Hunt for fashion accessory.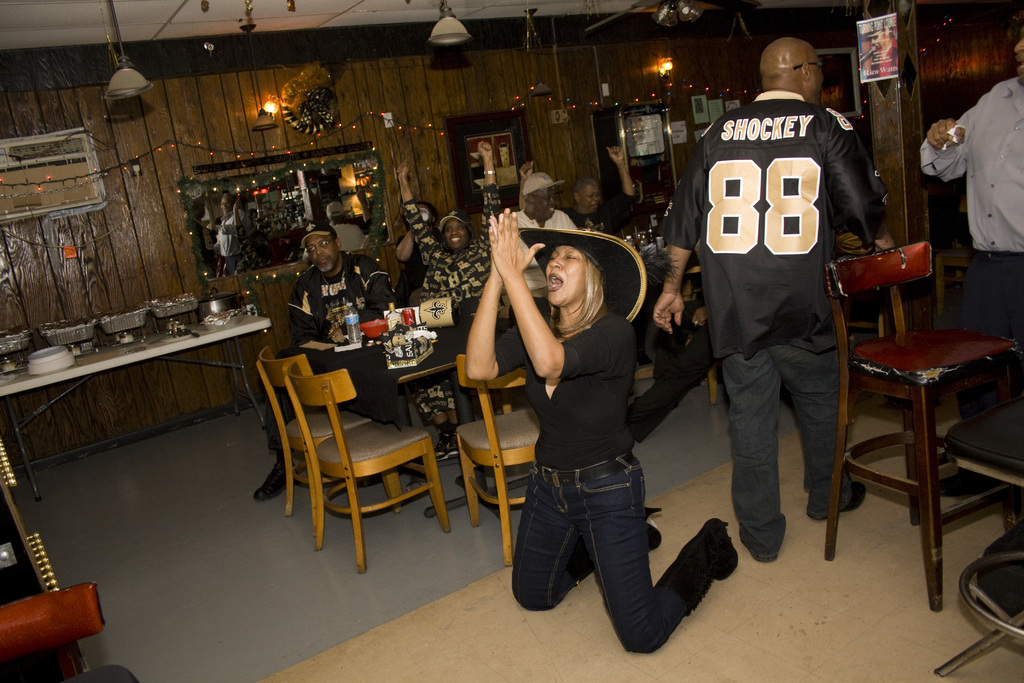
Hunted down at 437/209/475/227.
